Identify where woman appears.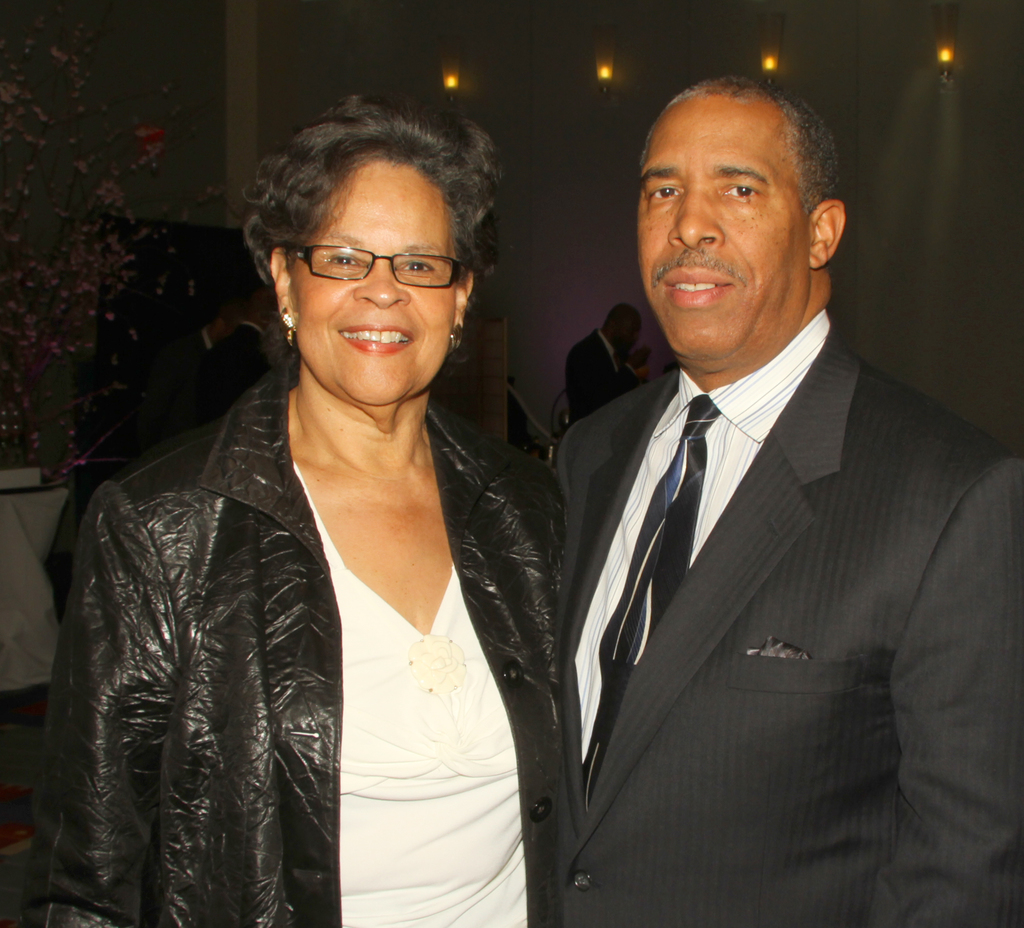
Appears at select_region(42, 102, 575, 927).
